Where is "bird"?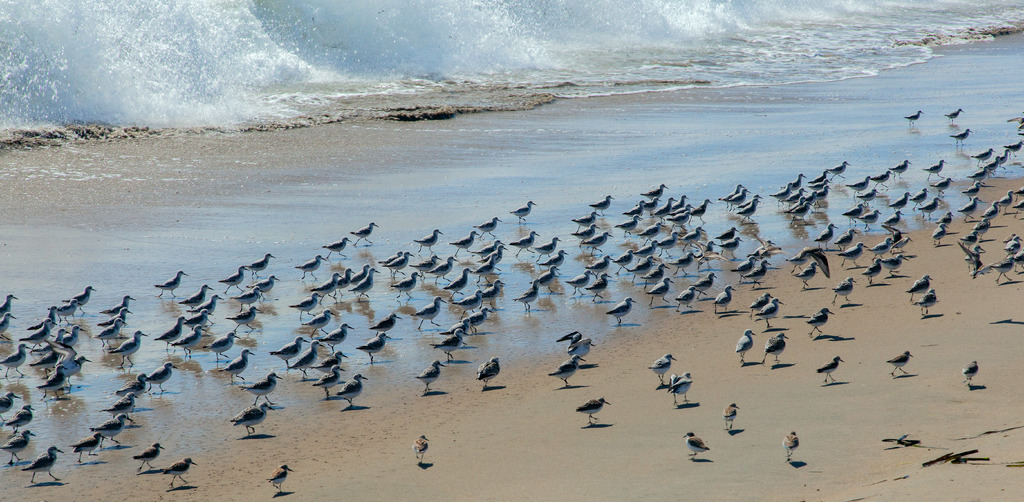
268,336,308,366.
